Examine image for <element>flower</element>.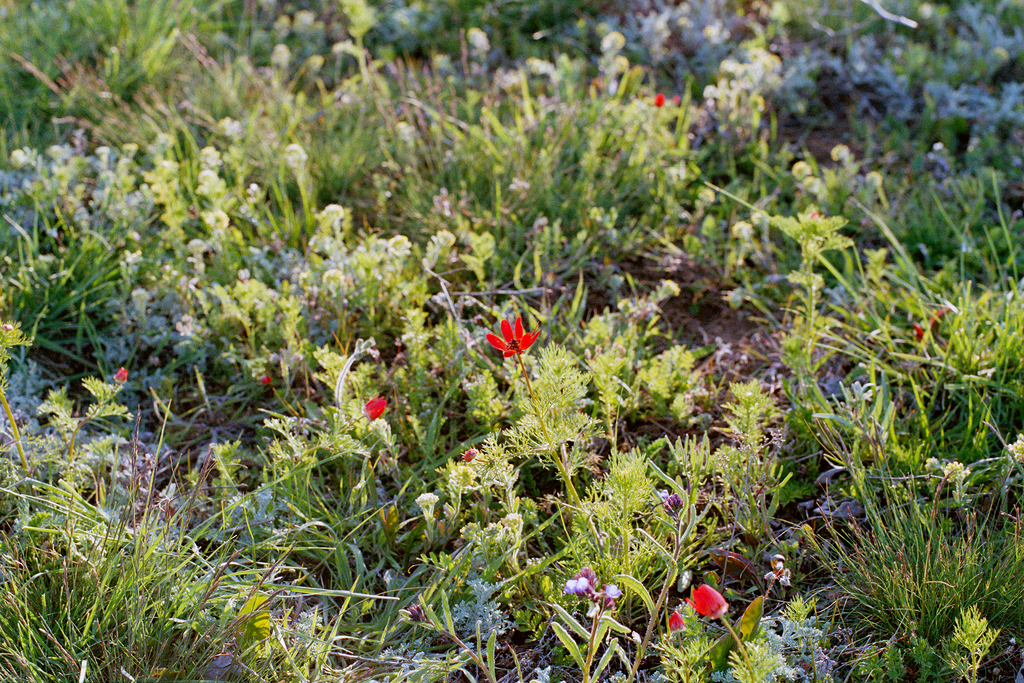
Examination result: BBox(486, 315, 538, 362).
